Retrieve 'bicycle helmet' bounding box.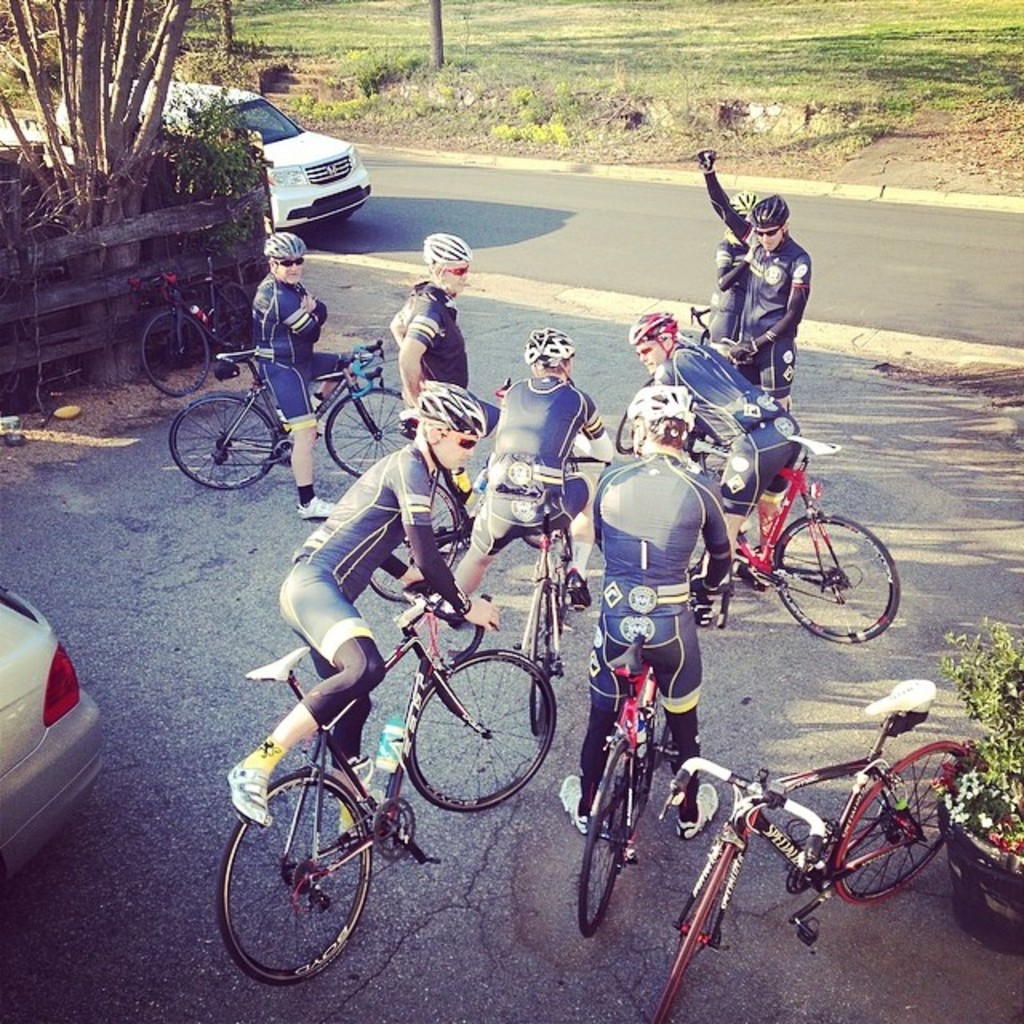
Bounding box: rect(414, 381, 486, 448).
